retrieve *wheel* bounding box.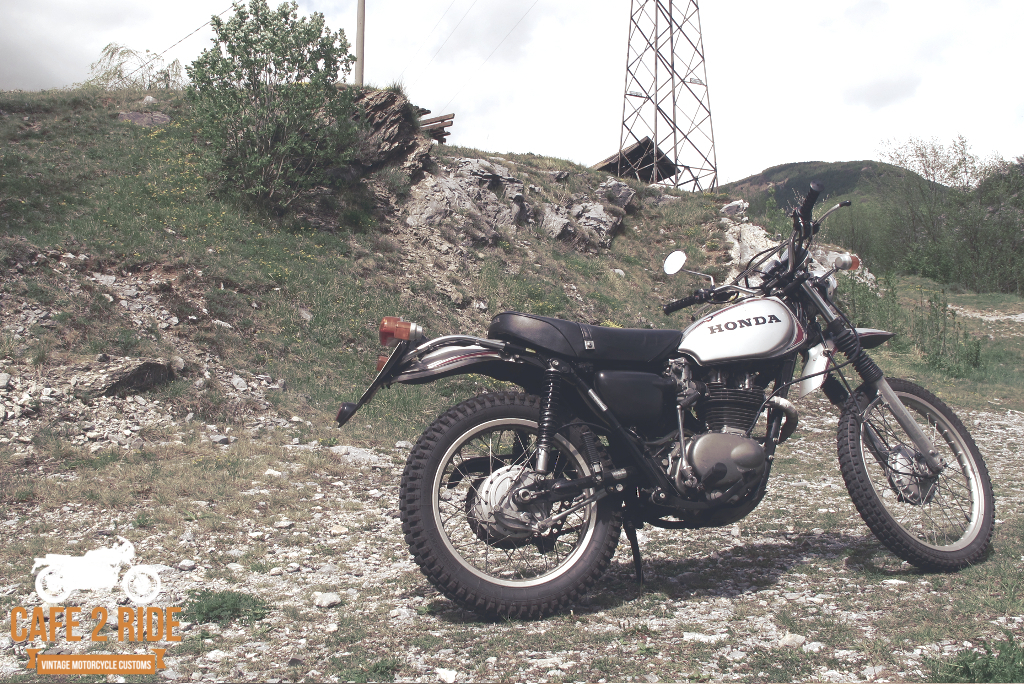
Bounding box: 841 377 995 572.
